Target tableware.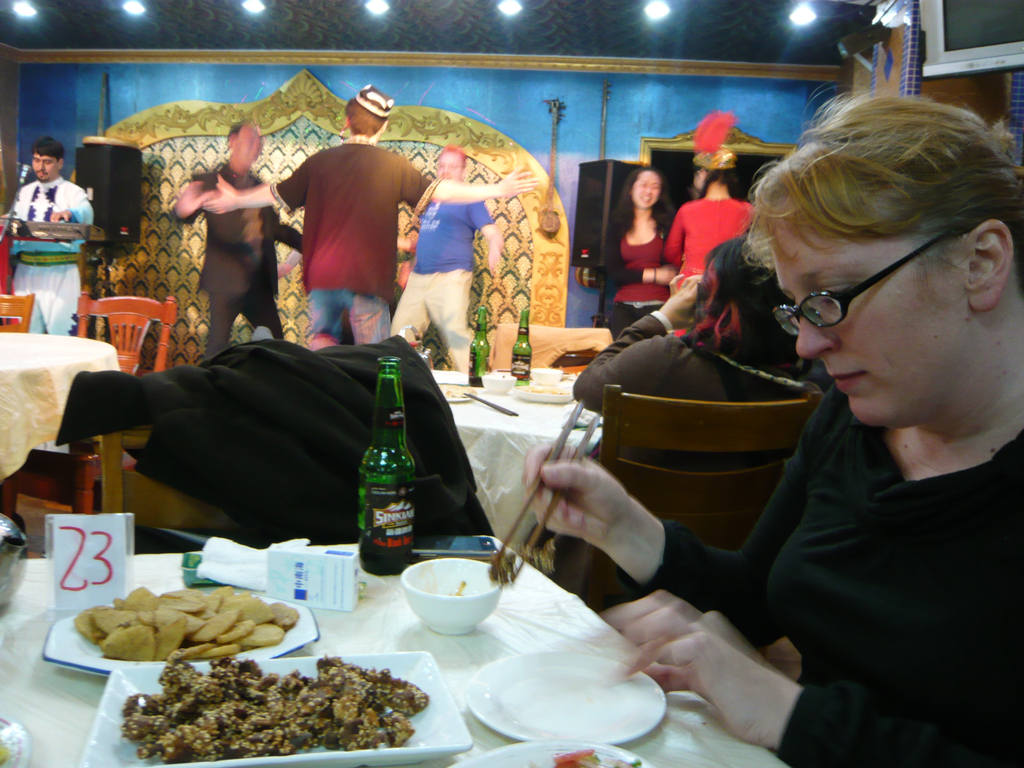
Target region: <bbox>0, 510, 28, 609</bbox>.
